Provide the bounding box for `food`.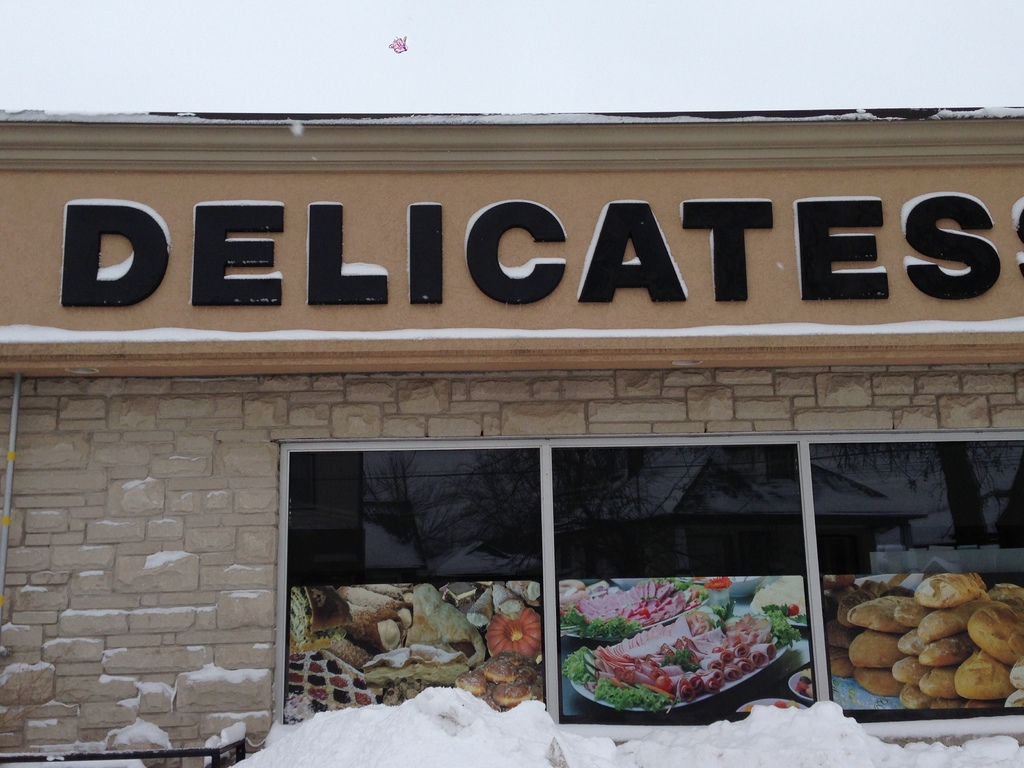
795,666,813,700.
